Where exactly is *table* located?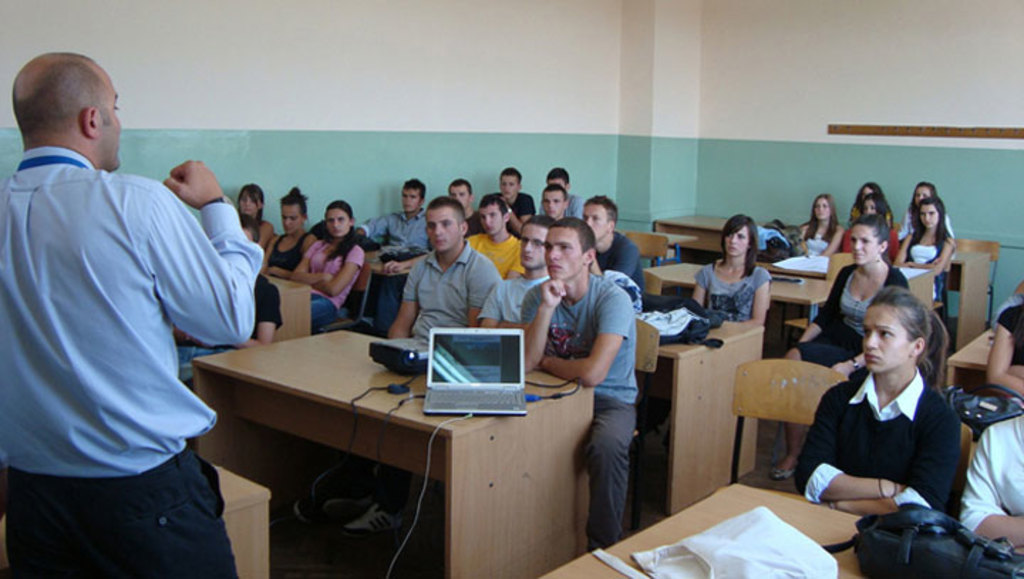
Its bounding box is l=210, t=458, r=274, b=578.
